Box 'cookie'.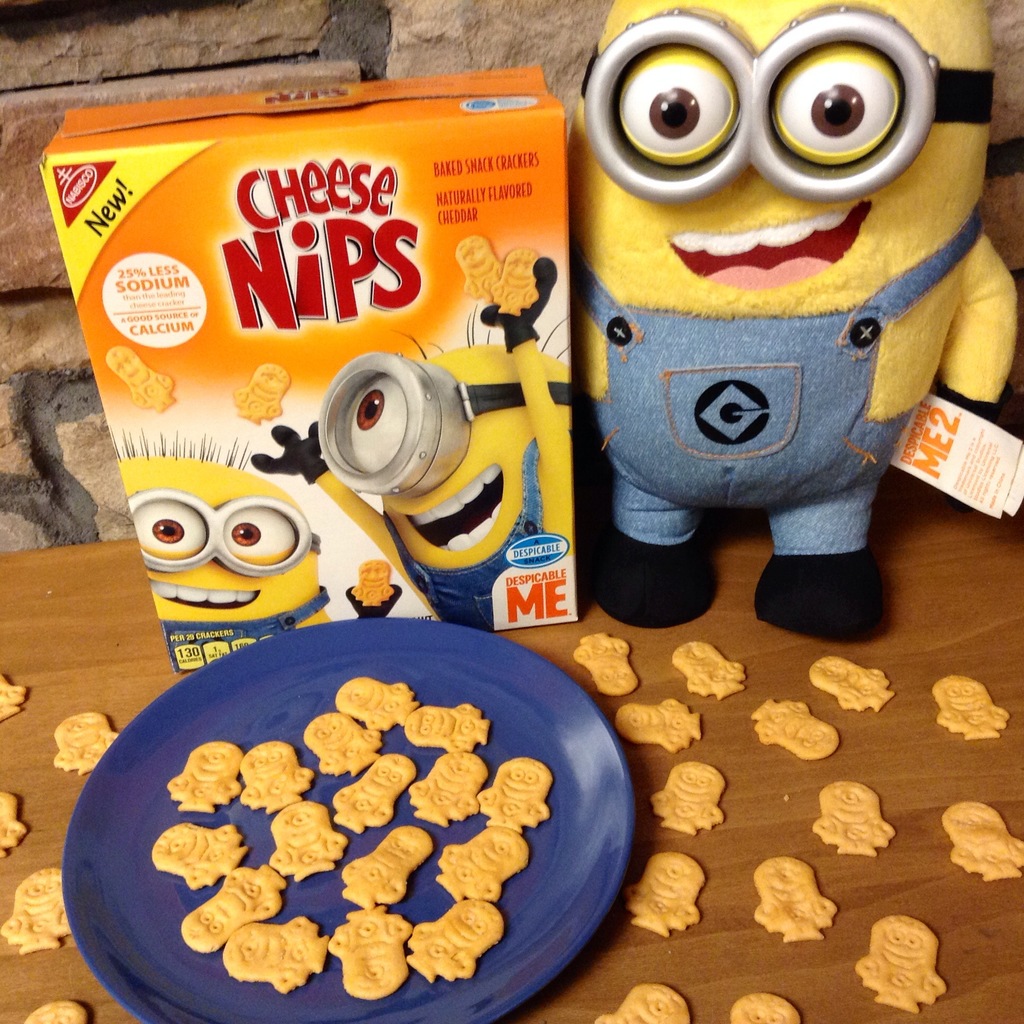
<bbox>751, 853, 835, 944</bbox>.
